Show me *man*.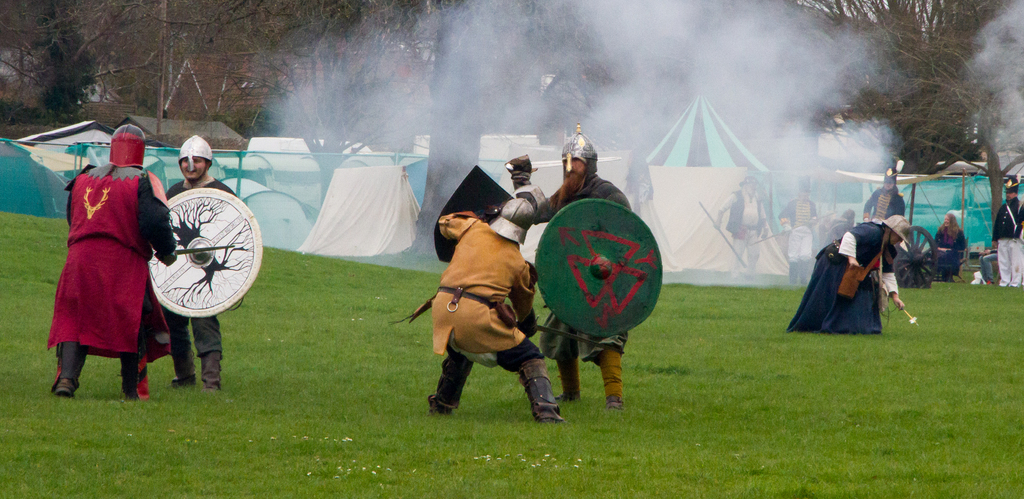
*man* is here: <bbox>865, 164, 906, 218</bbox>.
